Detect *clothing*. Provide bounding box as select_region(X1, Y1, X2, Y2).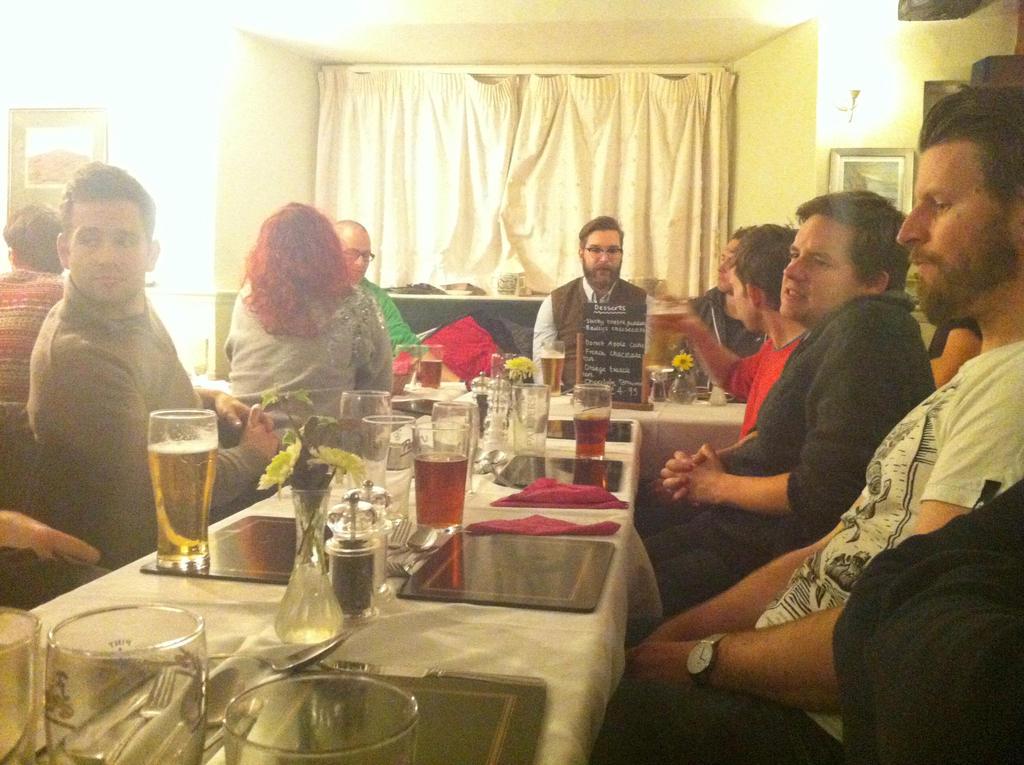
select_region(598, 339, 1023, 764).
